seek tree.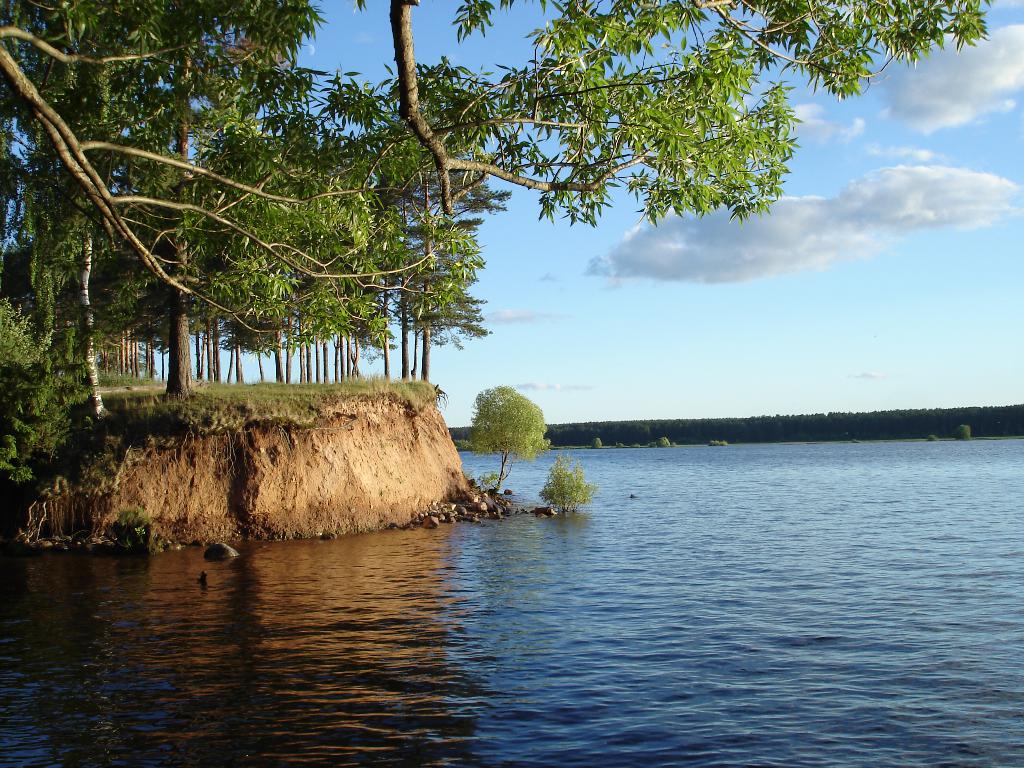
<bbox>540, 448, 599, 512</bbox>.
